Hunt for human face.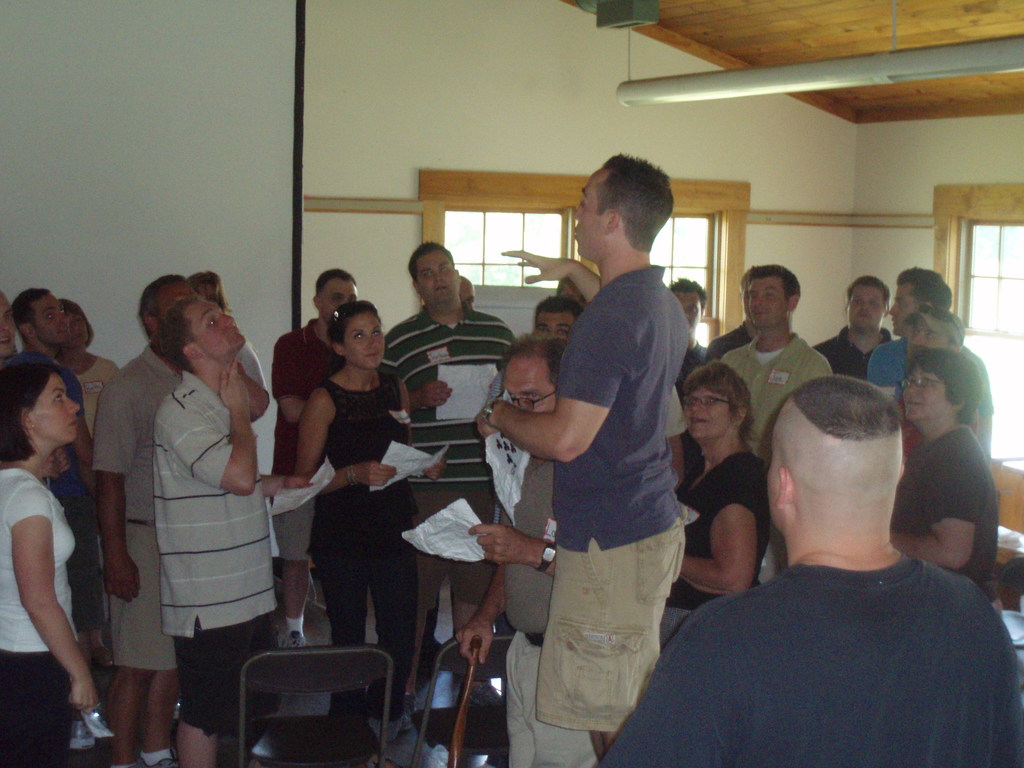
Hunted down at detection(199, 300, 250, 365).
